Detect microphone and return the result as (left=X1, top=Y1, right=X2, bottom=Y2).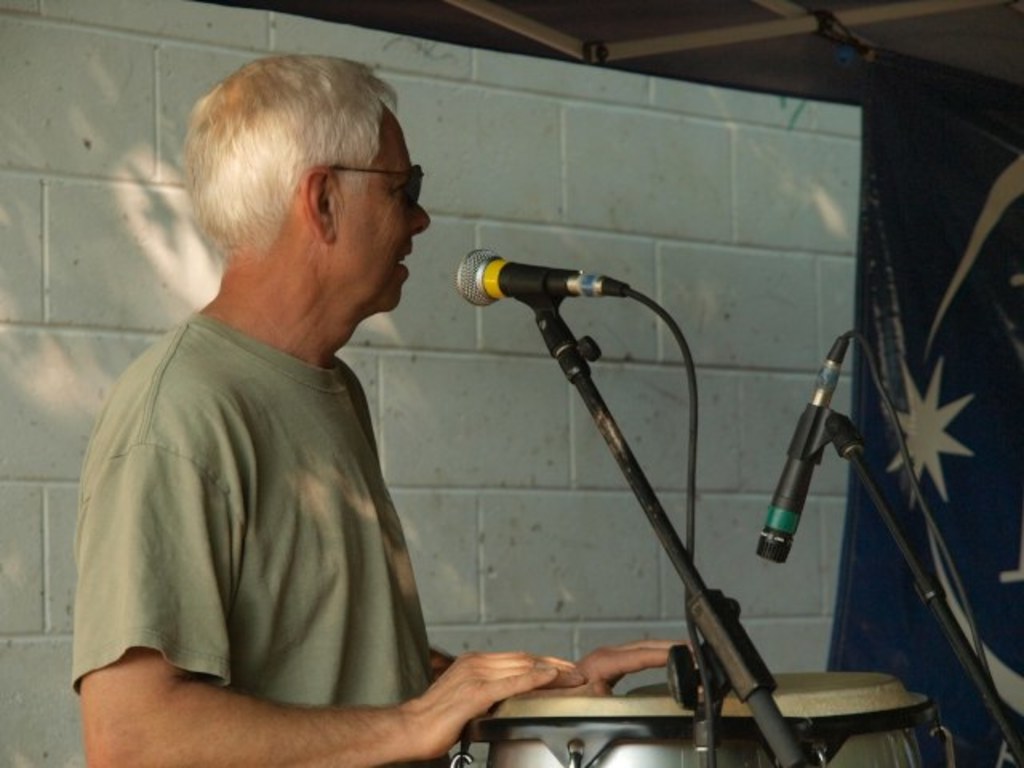
(left=752, top=333, right=851, bottom=566).
